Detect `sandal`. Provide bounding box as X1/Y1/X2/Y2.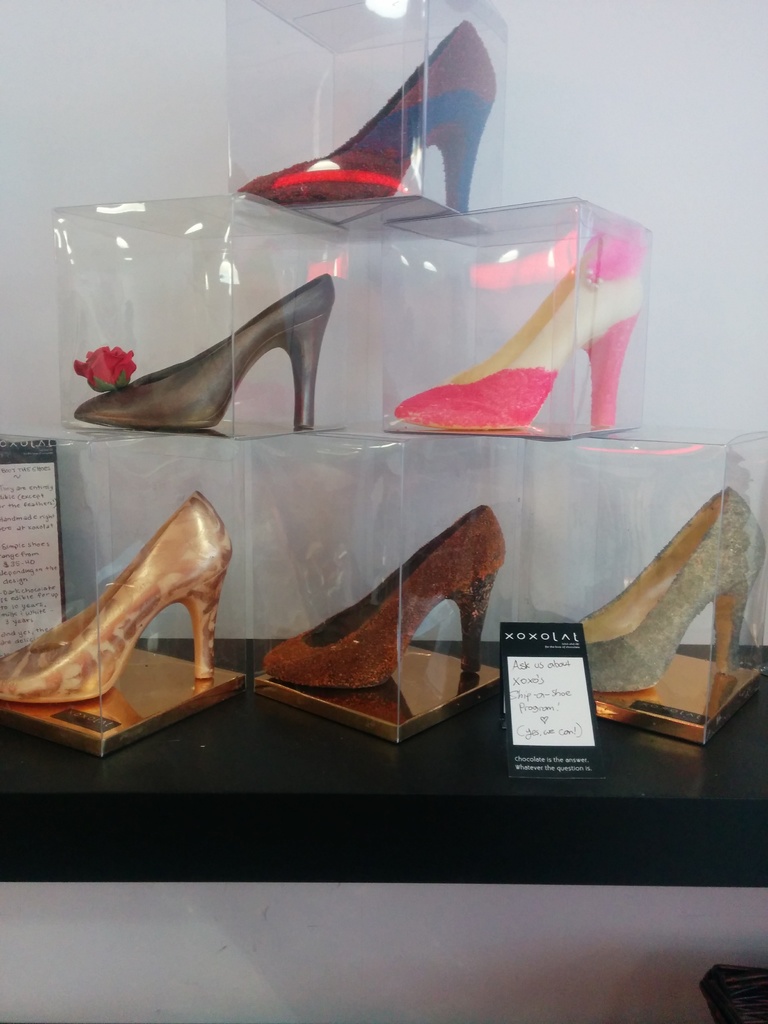
260/507/508/692.
